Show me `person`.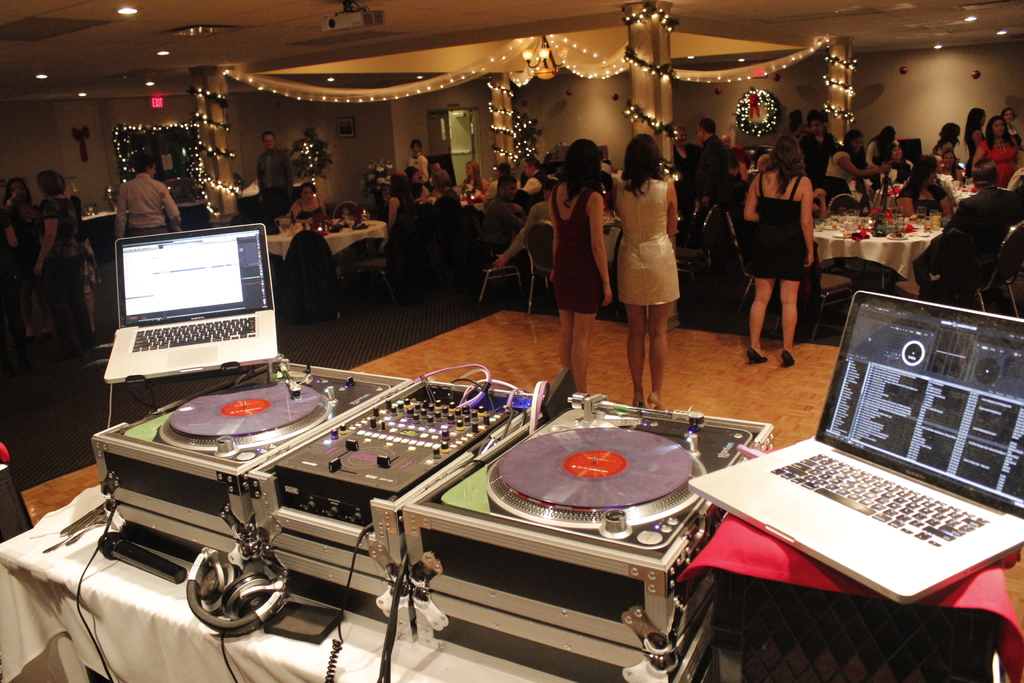
`person` is here: <bbox>403, 127, 432, 191</bbox>.
